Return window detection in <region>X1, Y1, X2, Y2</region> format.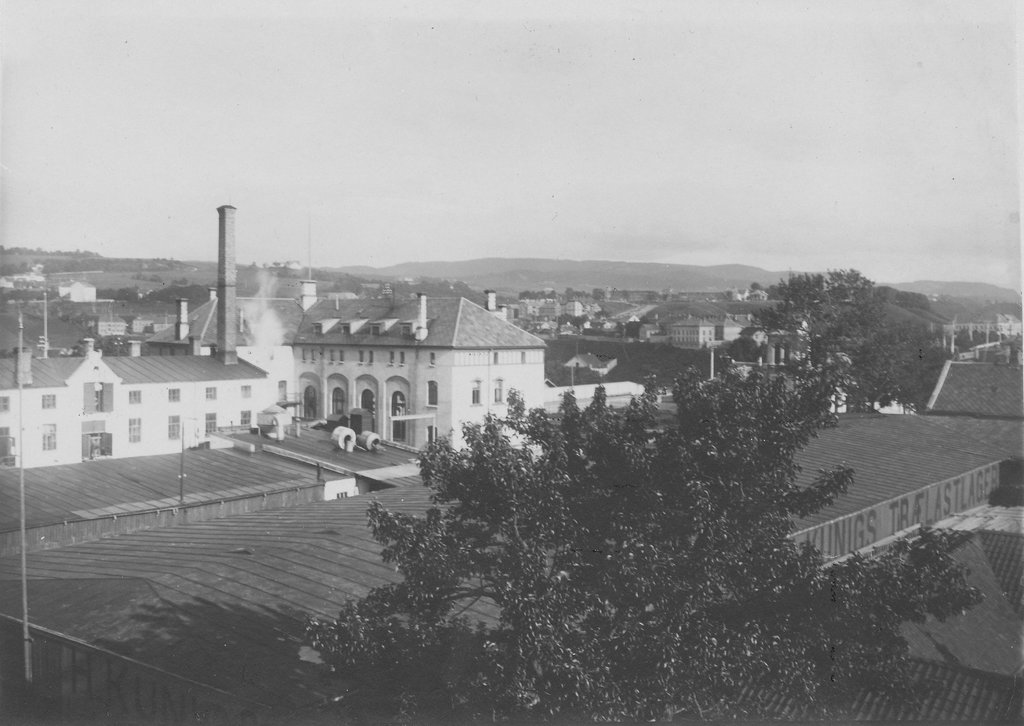
<region>82, 434, 116, 461</region>.
